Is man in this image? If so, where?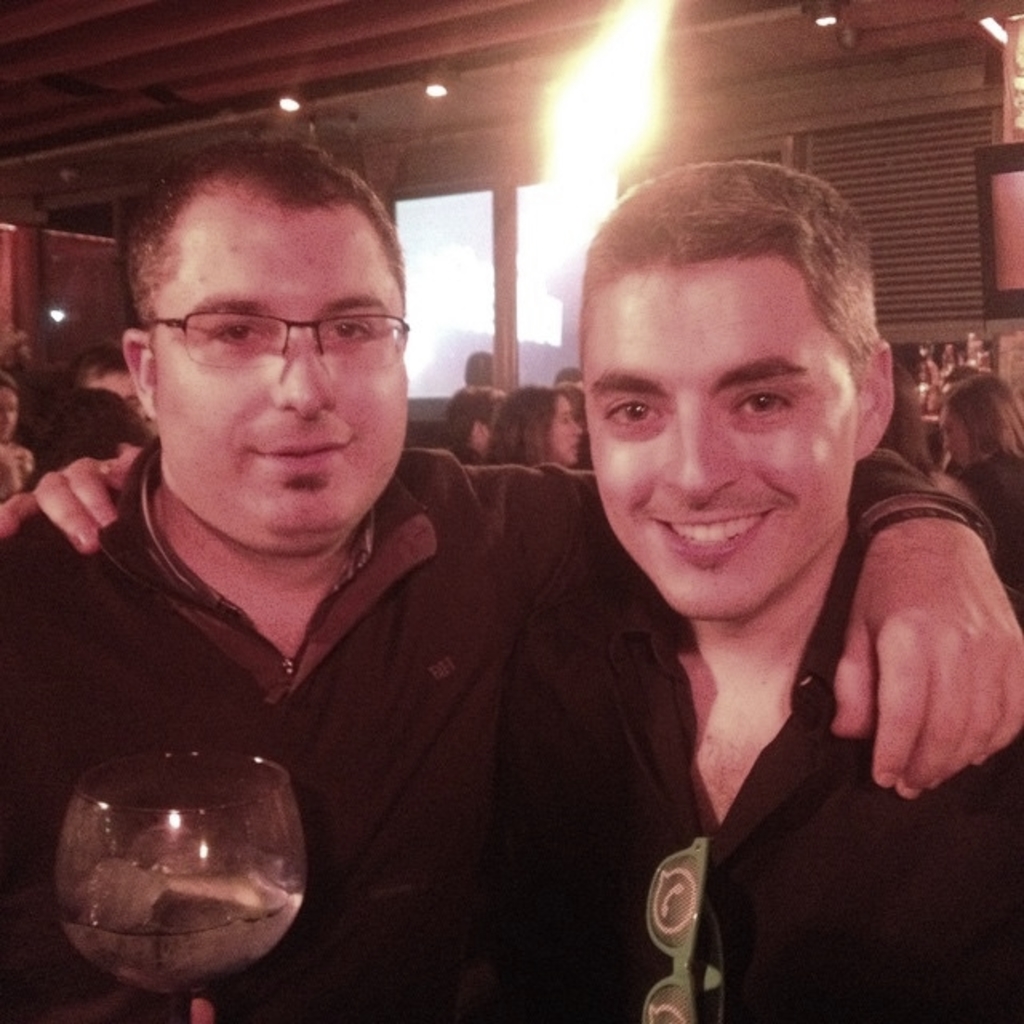
Yes, at box(66, 338, 158, 429).
